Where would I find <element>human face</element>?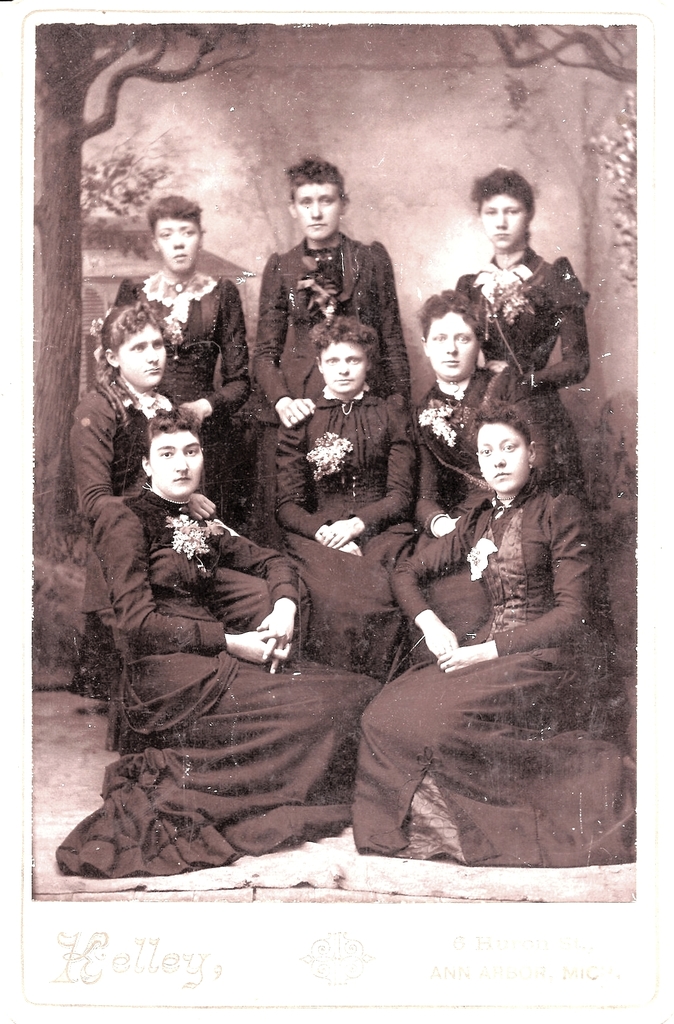
At x1=474 y1=426 x2=526 y2=491.
